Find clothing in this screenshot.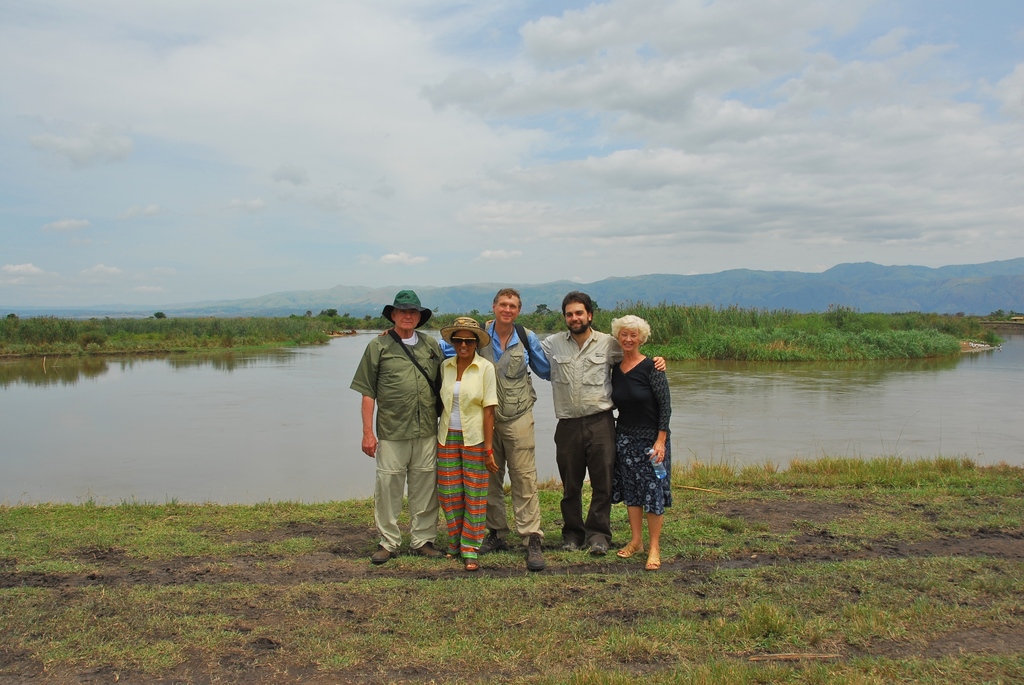
The bounding box for clothing is (left=436, top=352, right=499, bottom=560).
